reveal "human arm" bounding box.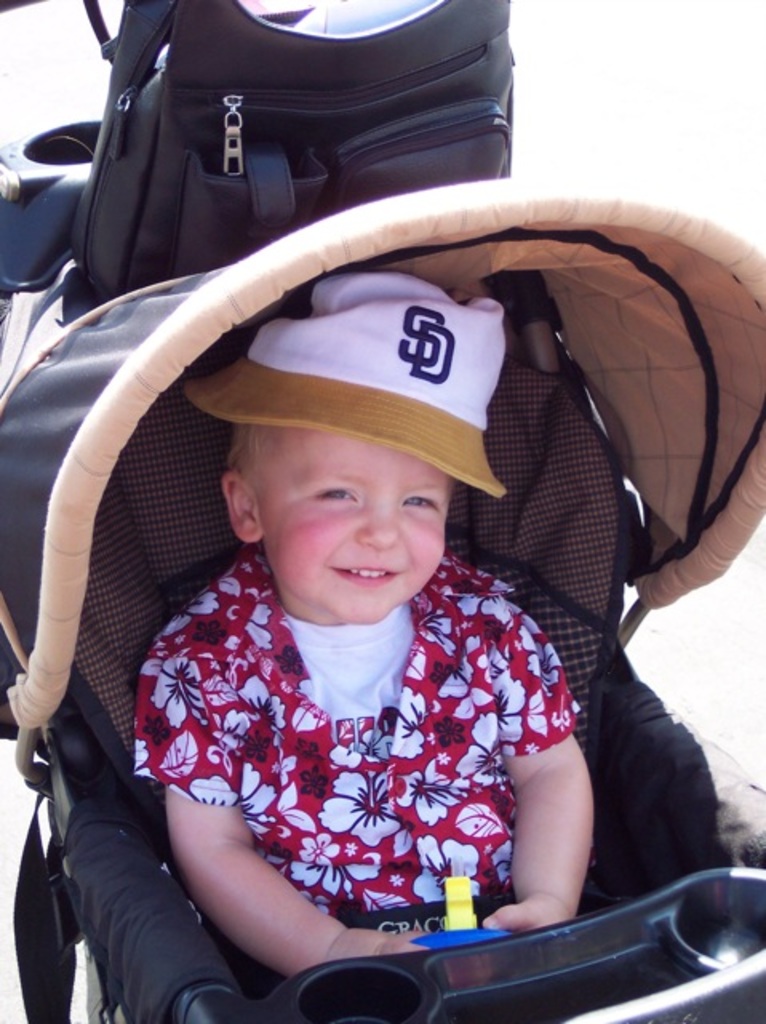
Revealed: bbox(138, 810, 377, 962).
